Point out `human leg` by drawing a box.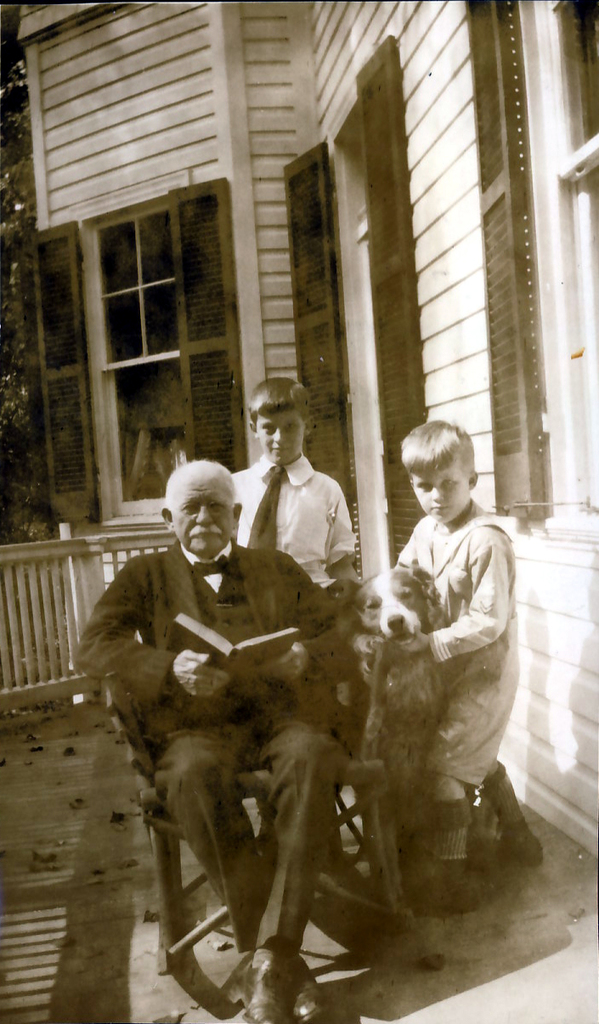
(left=485, top=768, right=545, bottom=881).
